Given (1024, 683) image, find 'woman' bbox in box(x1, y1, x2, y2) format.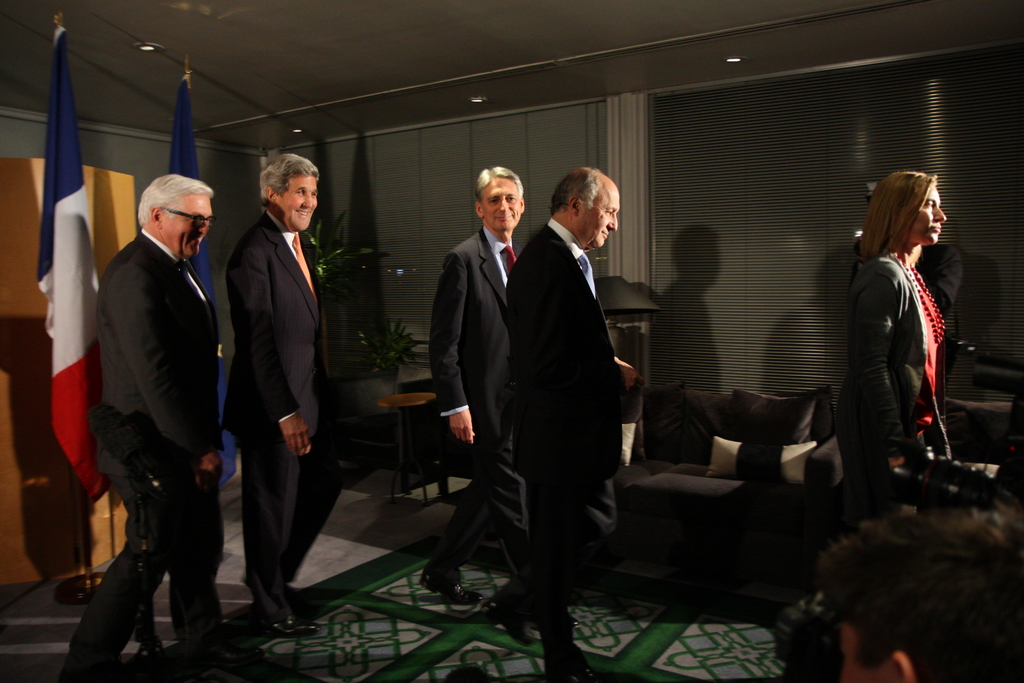
box(844, 149, 973, 514).
